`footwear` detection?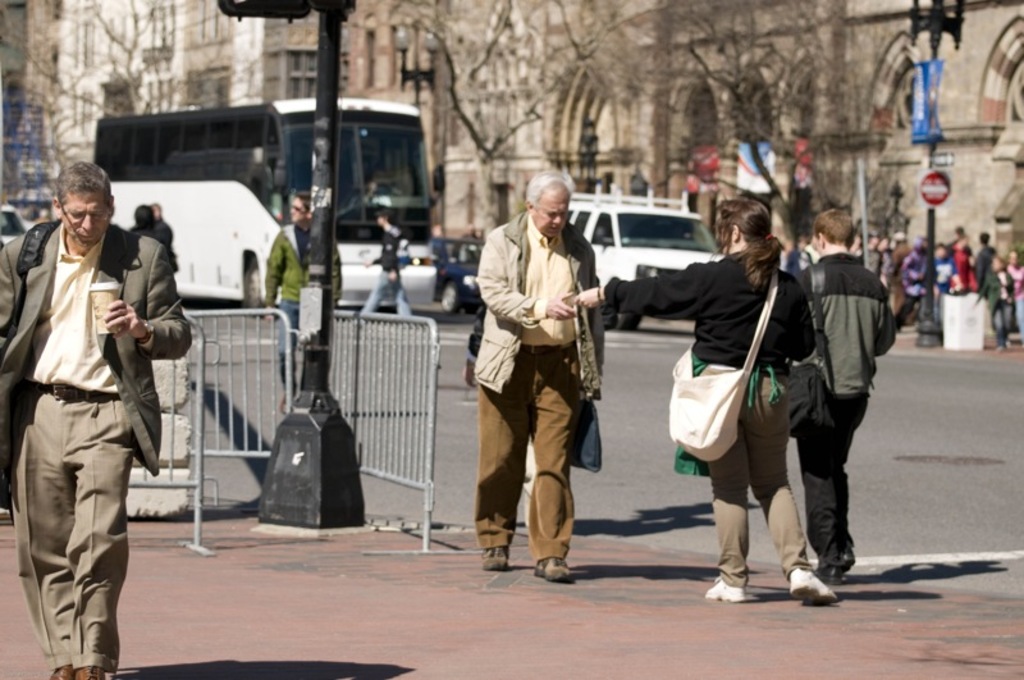
<box>703,571,746,603</box>
